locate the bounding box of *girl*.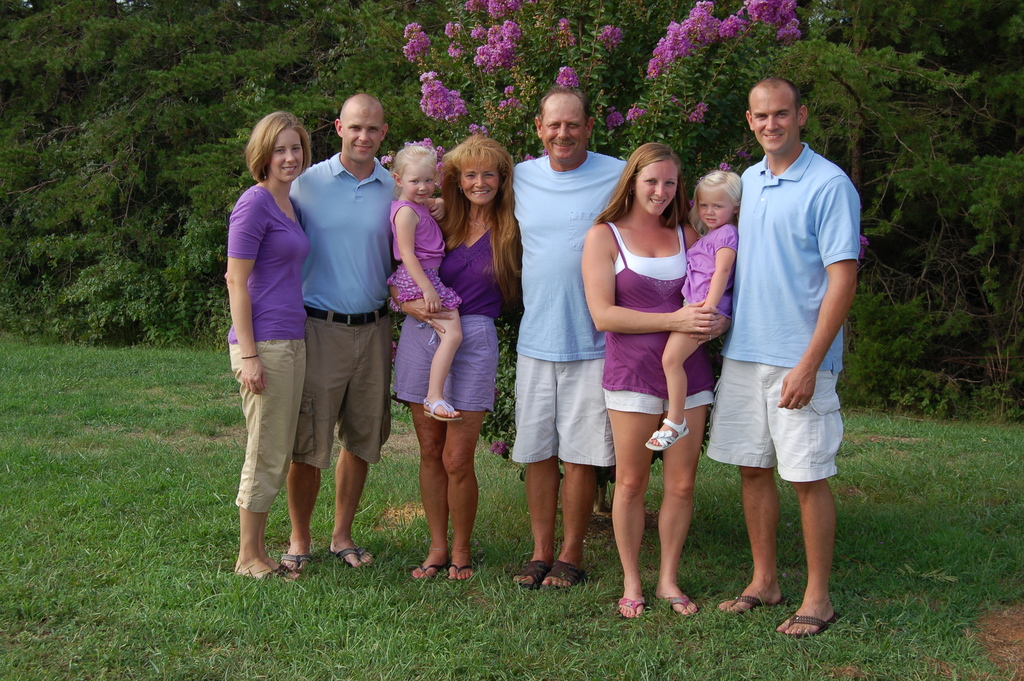
Bounding box: [644,170,742,450].
